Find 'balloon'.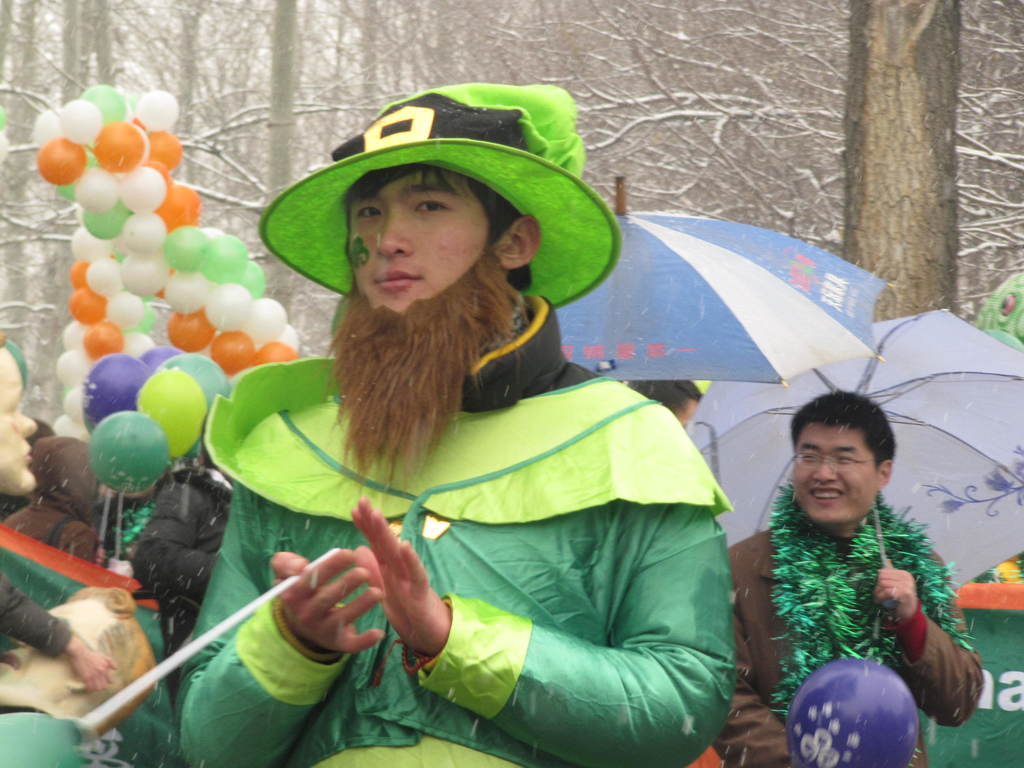
<bbox>157, 270, 175, 299</bbox>.
